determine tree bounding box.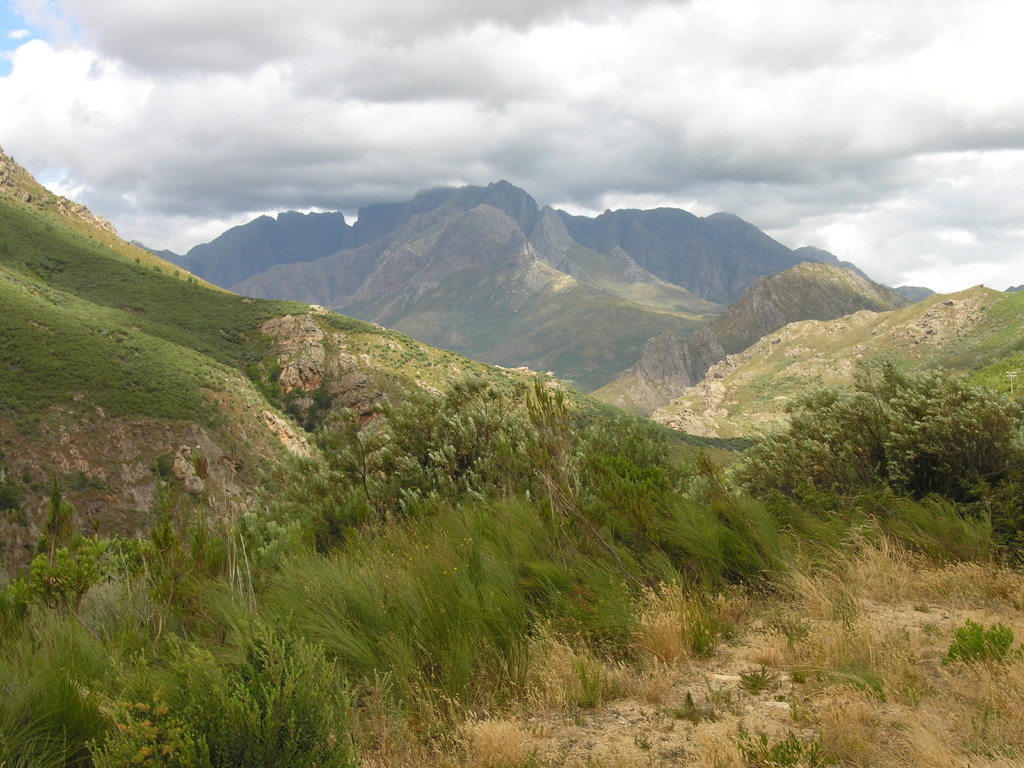
Determined: 715/352/1023/500.
